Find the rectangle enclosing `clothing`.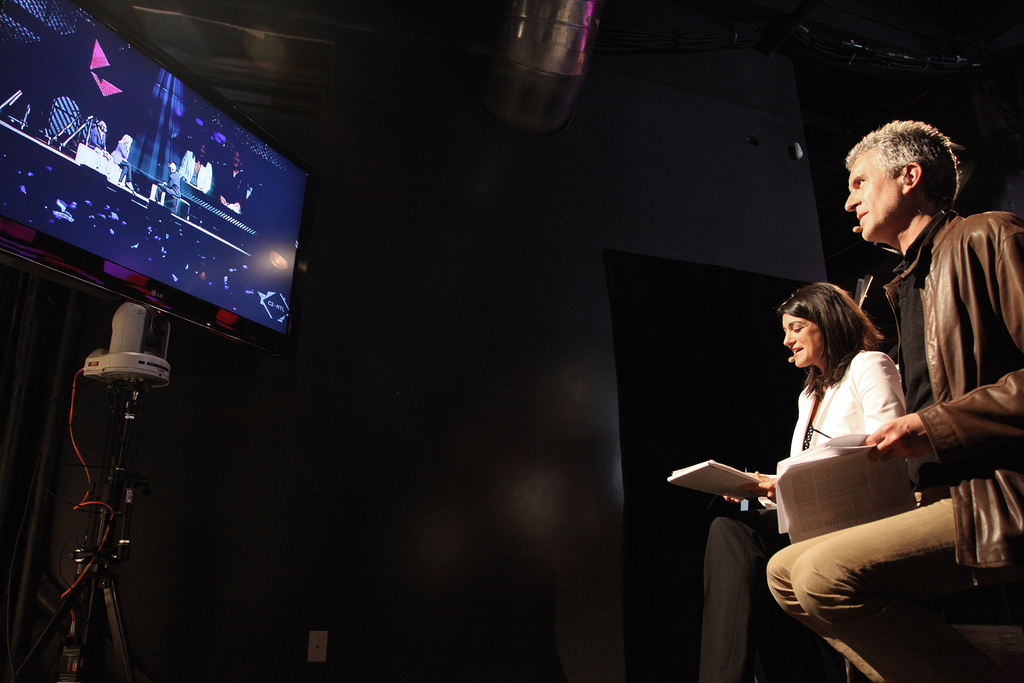
765 208 1023 682.
